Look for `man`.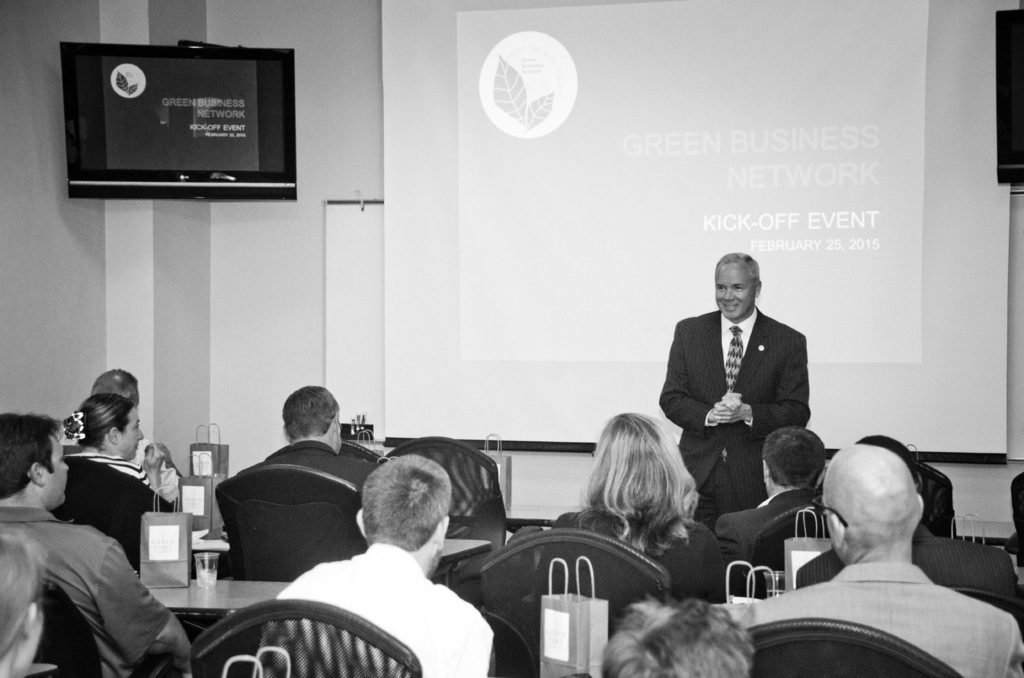
Found: [717,423,829,569].
